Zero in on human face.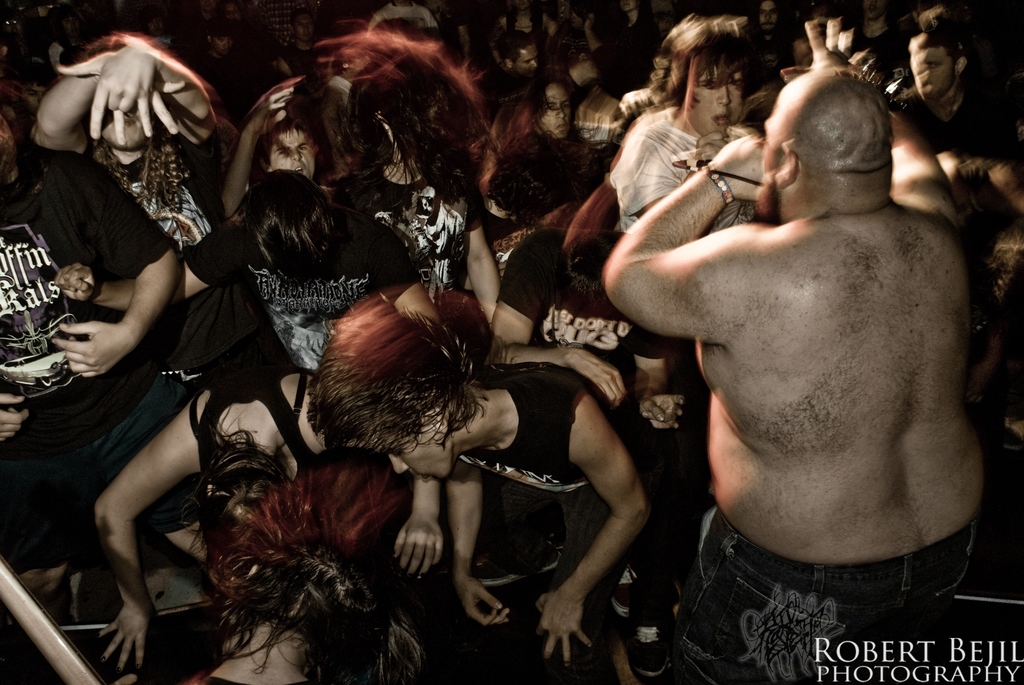
Zeroed in: l=510, t=51, r=539, b=76.
